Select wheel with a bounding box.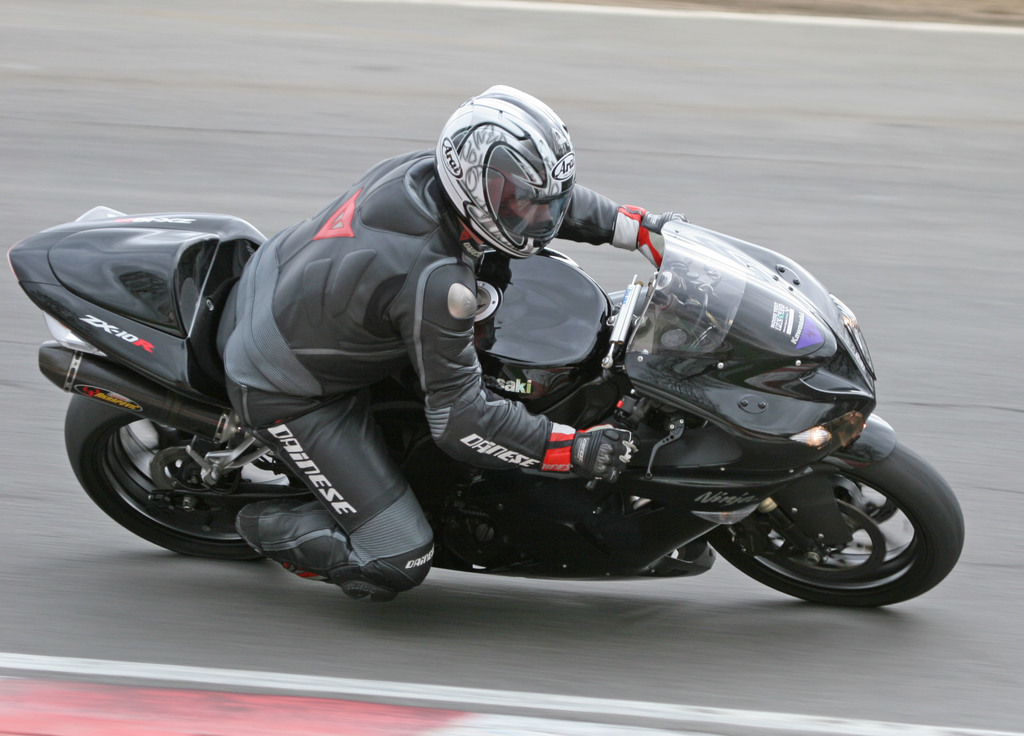
<region>63, 389, 316, 561</region>.
